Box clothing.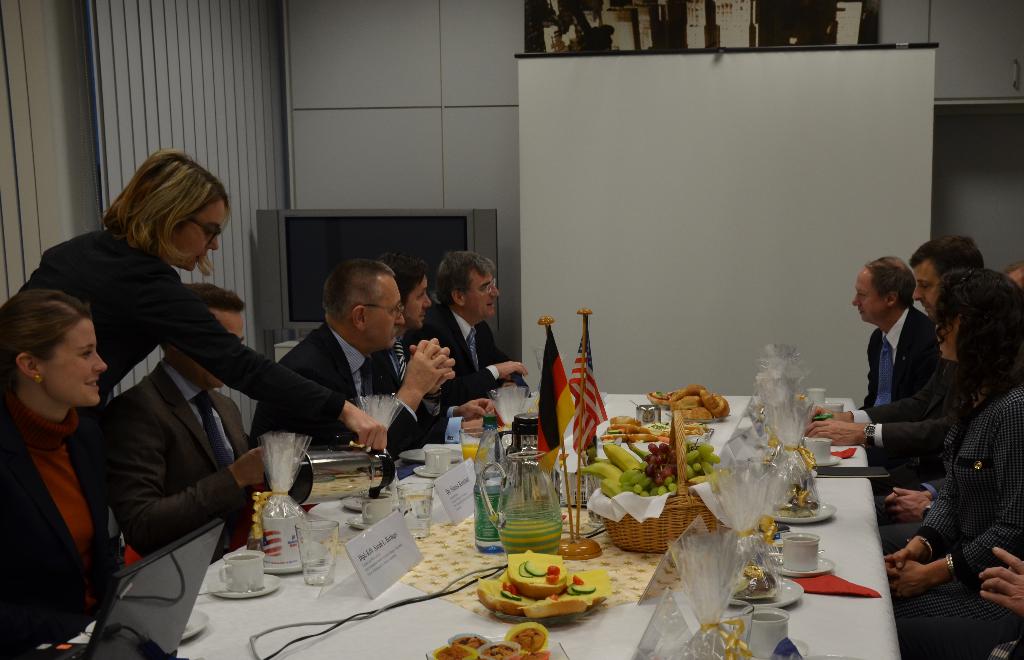
left=876, top=343, right=991, bottom=495.
